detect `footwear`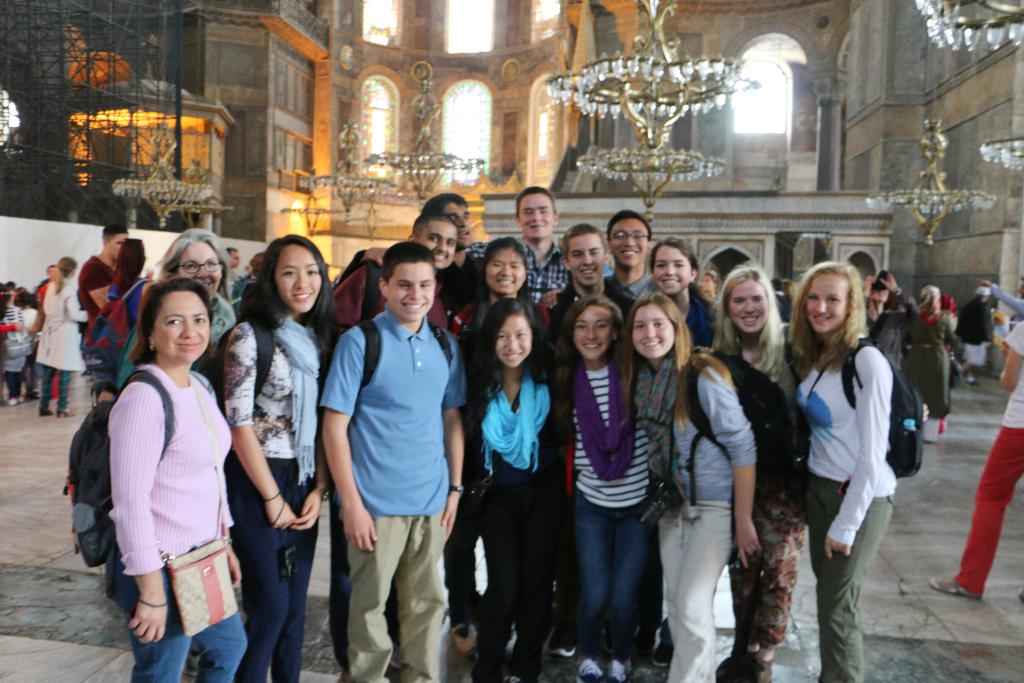
box=[7, 397, 25, 407]
